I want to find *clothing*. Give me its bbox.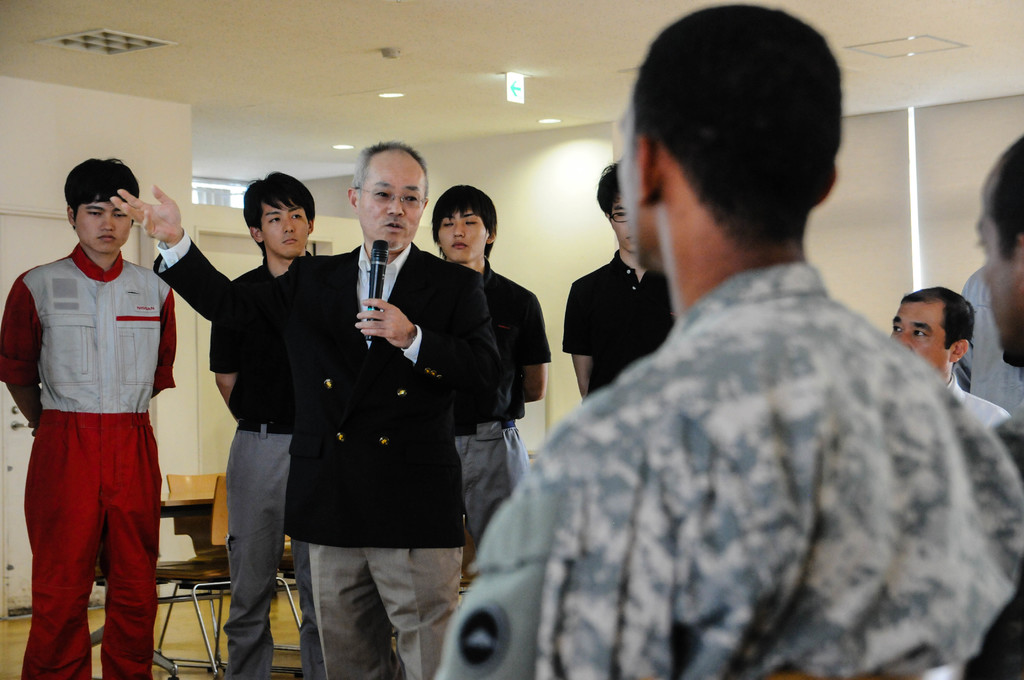
region(467, 258, 549, 590).
